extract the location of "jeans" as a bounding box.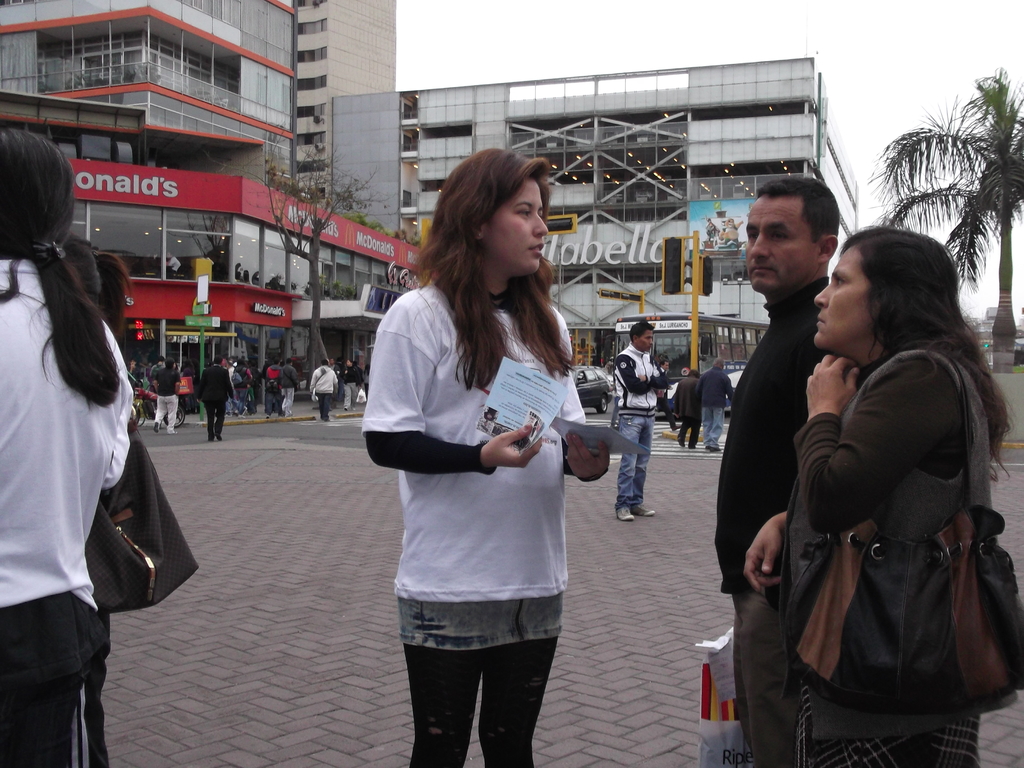
pyautogui.locateOnScreen(705, 409, 723, 452).
